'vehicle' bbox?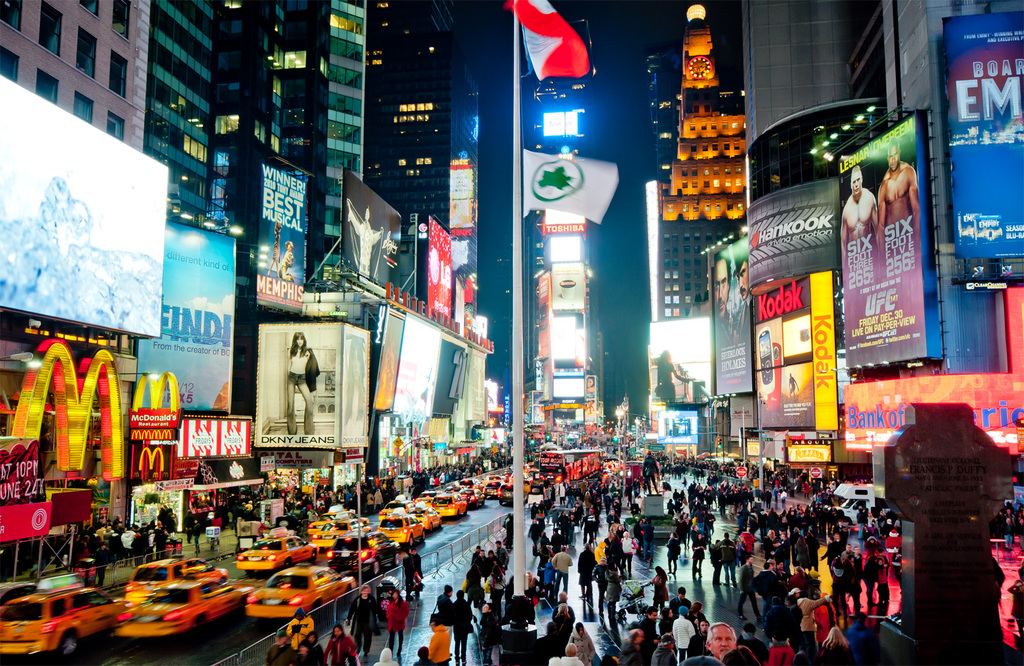
[541, 446, 607, 488]
